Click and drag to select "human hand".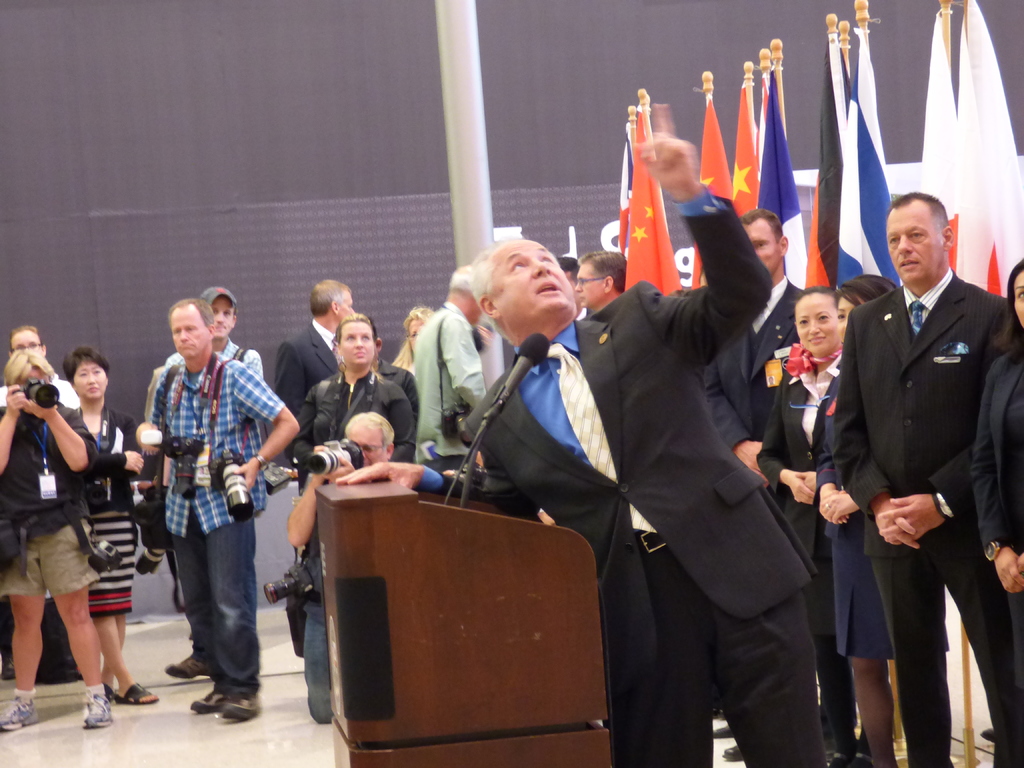
Selection: x1=818 y1=490 x2=855 y2=525.
